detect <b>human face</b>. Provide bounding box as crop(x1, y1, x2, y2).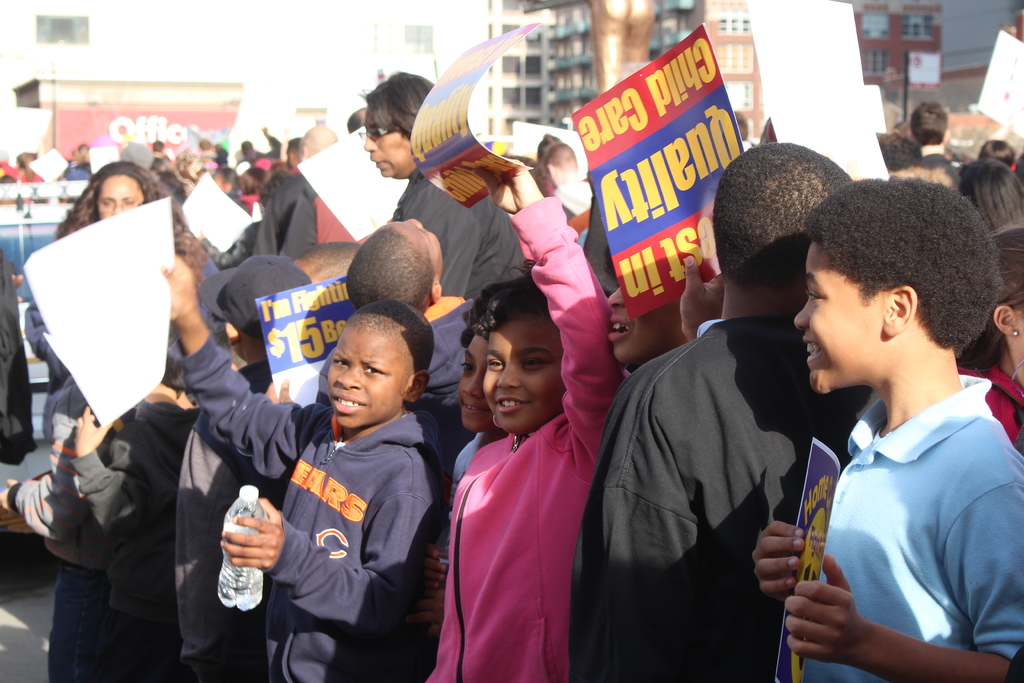
crop(365, 106, 412, 178).
